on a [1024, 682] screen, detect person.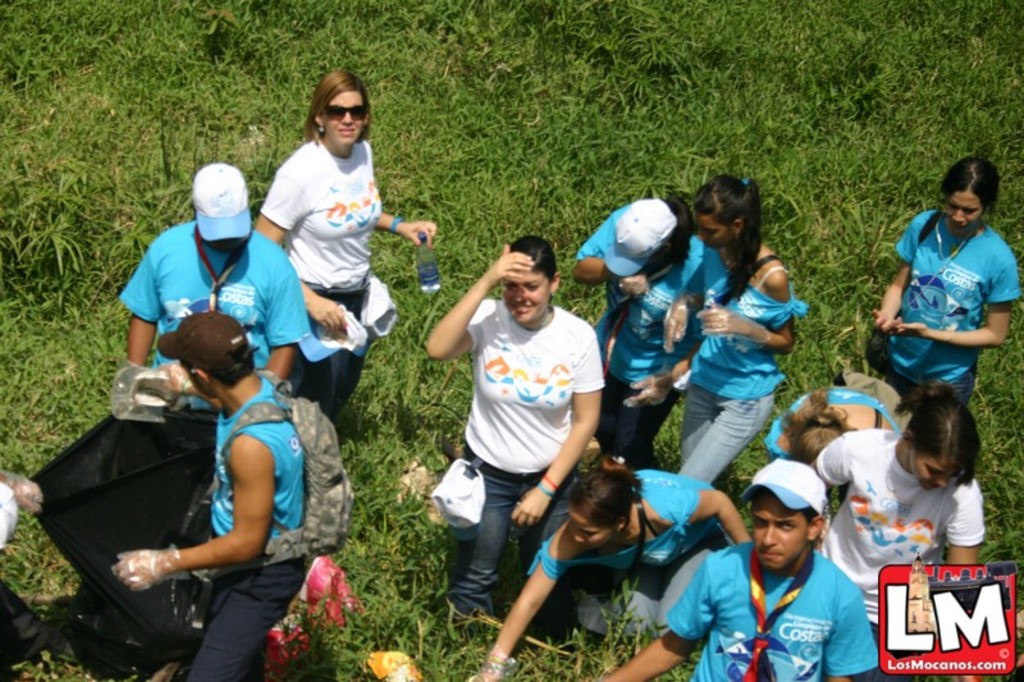
rect(602, 459, 877, 681).
